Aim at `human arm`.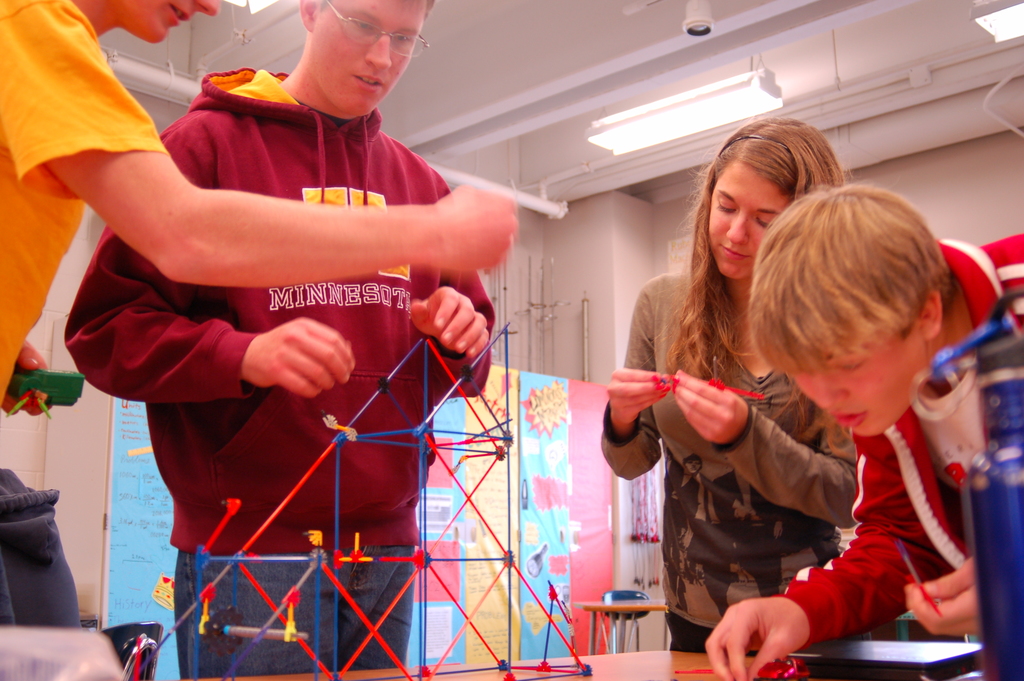
Aimed at Rect(667, 368, 851, 529).
